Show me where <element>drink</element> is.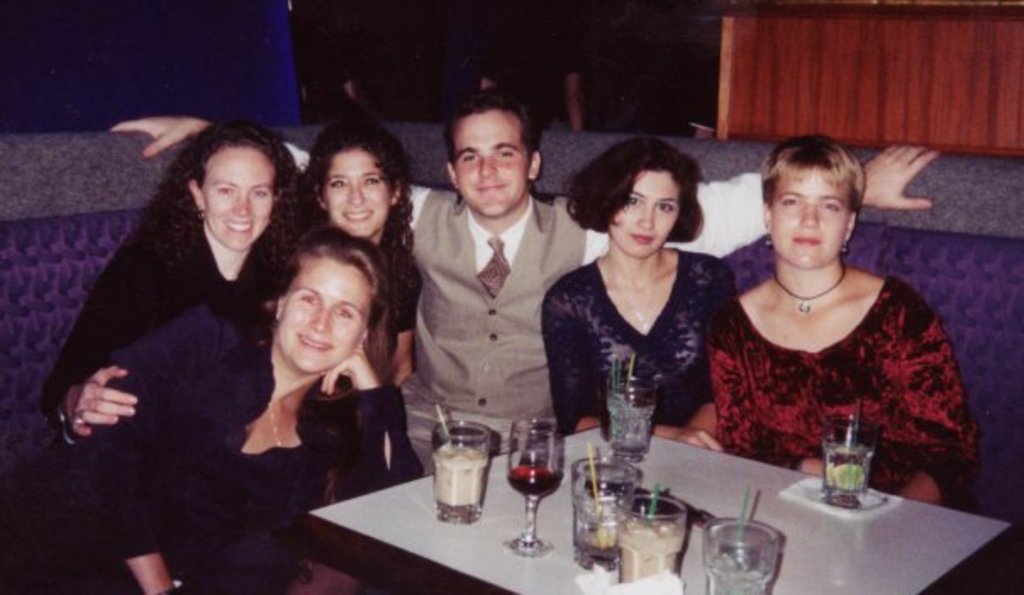
<element>drink</element> is at box=[824, 442, 873, 505].
